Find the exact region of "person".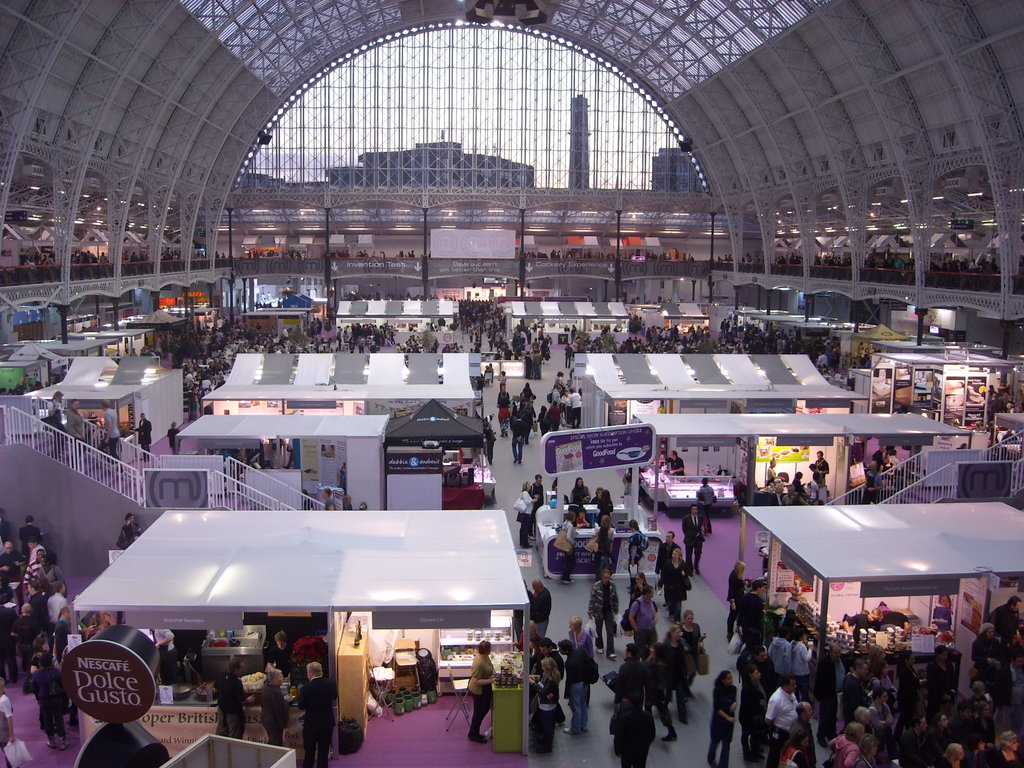
Exact region: left=471, top=641, right=497, bottom=740.
